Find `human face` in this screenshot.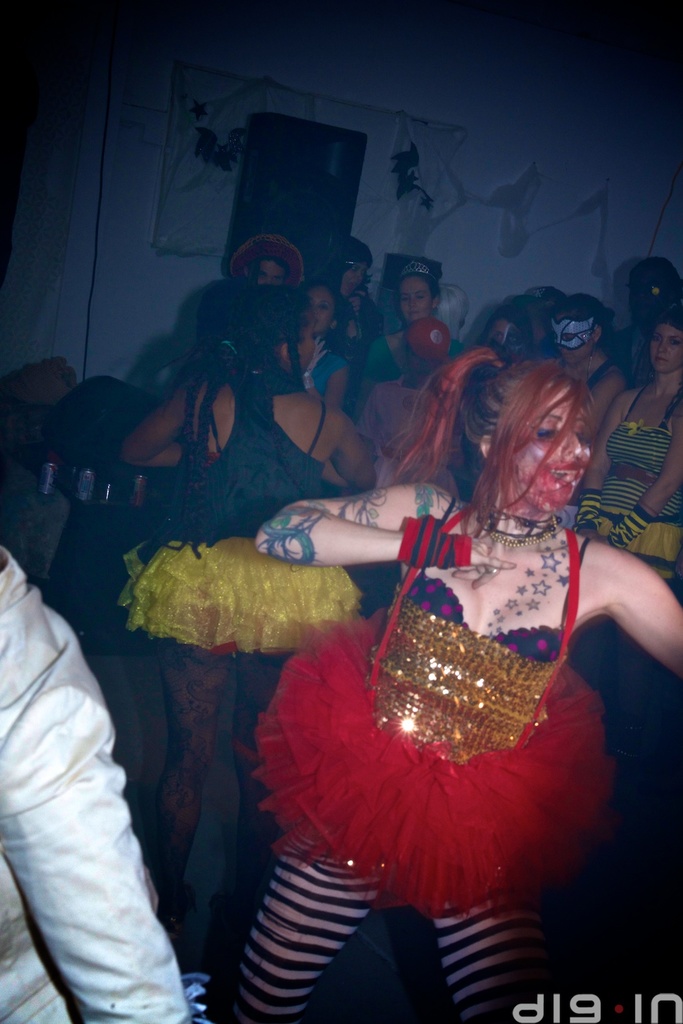
The bounding box for `human face` is box=[400, 273, 430, 322].
